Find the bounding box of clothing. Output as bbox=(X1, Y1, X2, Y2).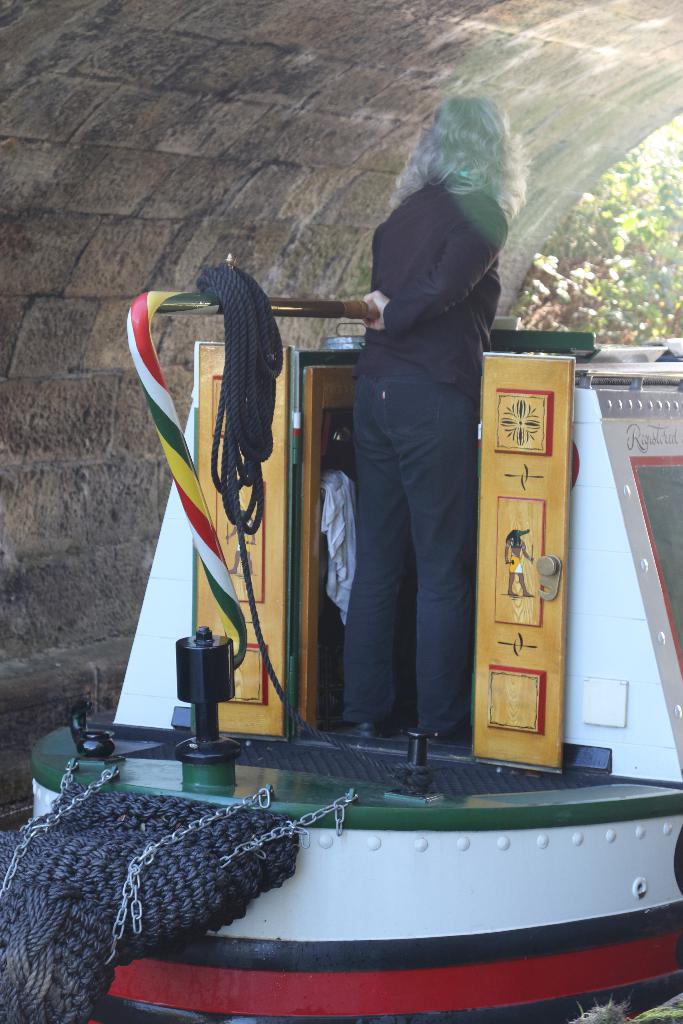
bbox=(343, 161, 504, 749).
